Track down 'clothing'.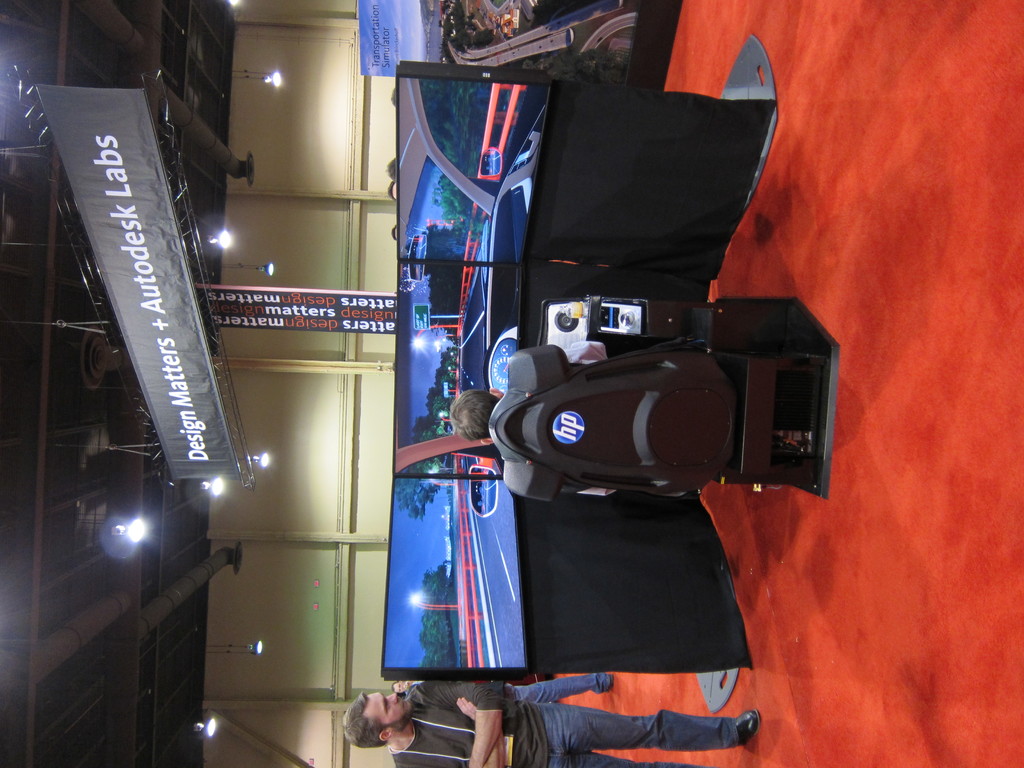
Tracked to 568/346/608/502.
